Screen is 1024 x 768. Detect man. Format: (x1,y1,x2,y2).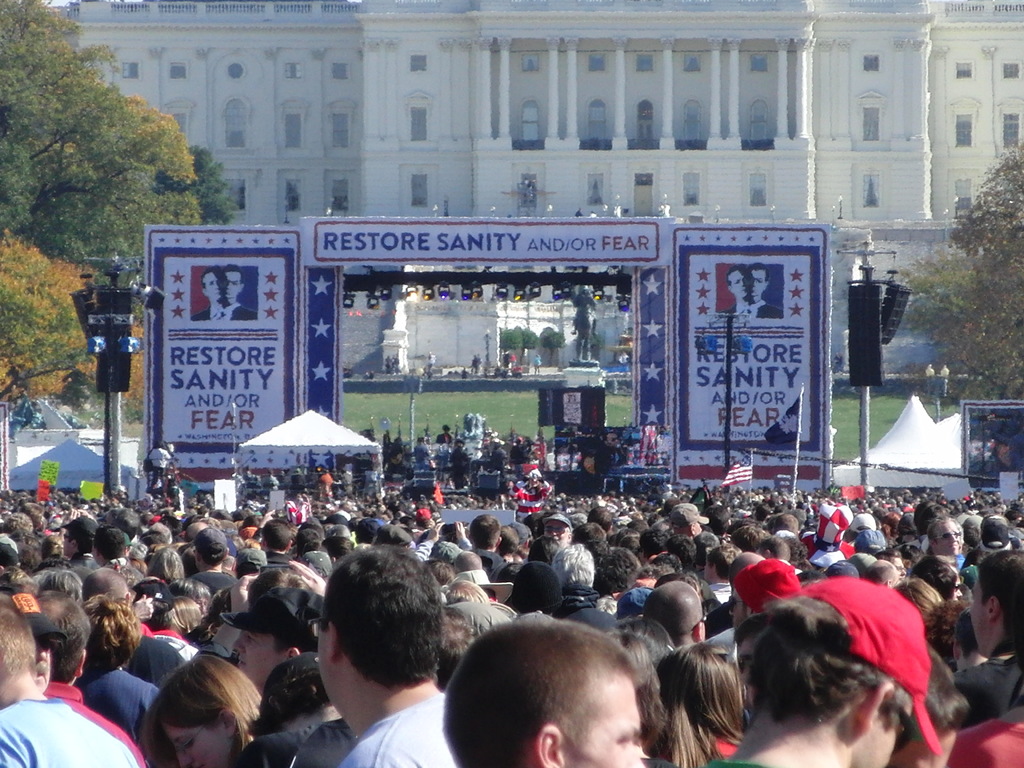
(33,590,147,767).
